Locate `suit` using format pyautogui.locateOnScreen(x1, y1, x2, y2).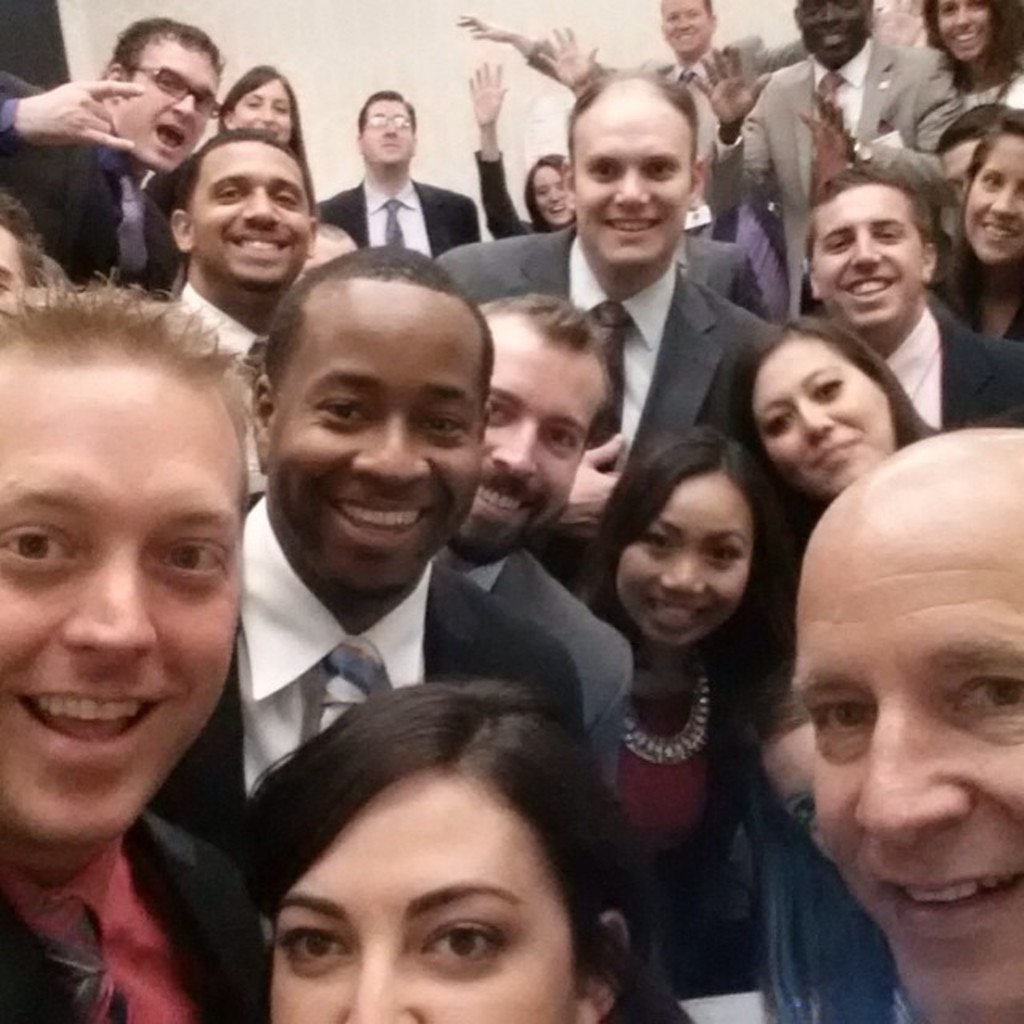
pyautogui.locateOnScreen(0, 69, 187, 306).
